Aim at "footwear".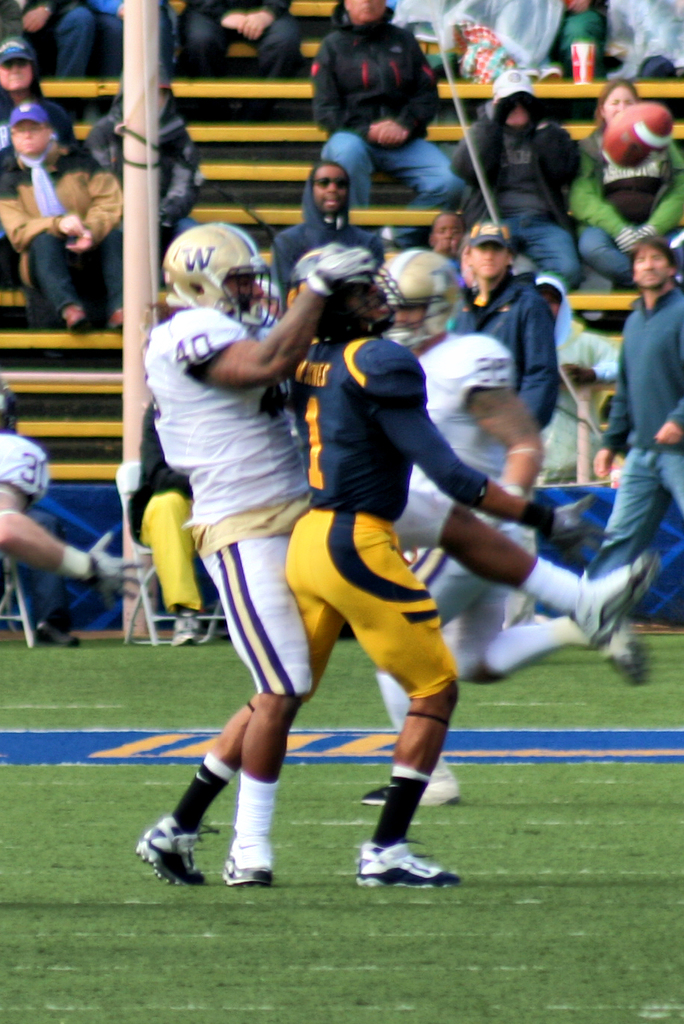
Aimed at (363, 775, 459, 808).
